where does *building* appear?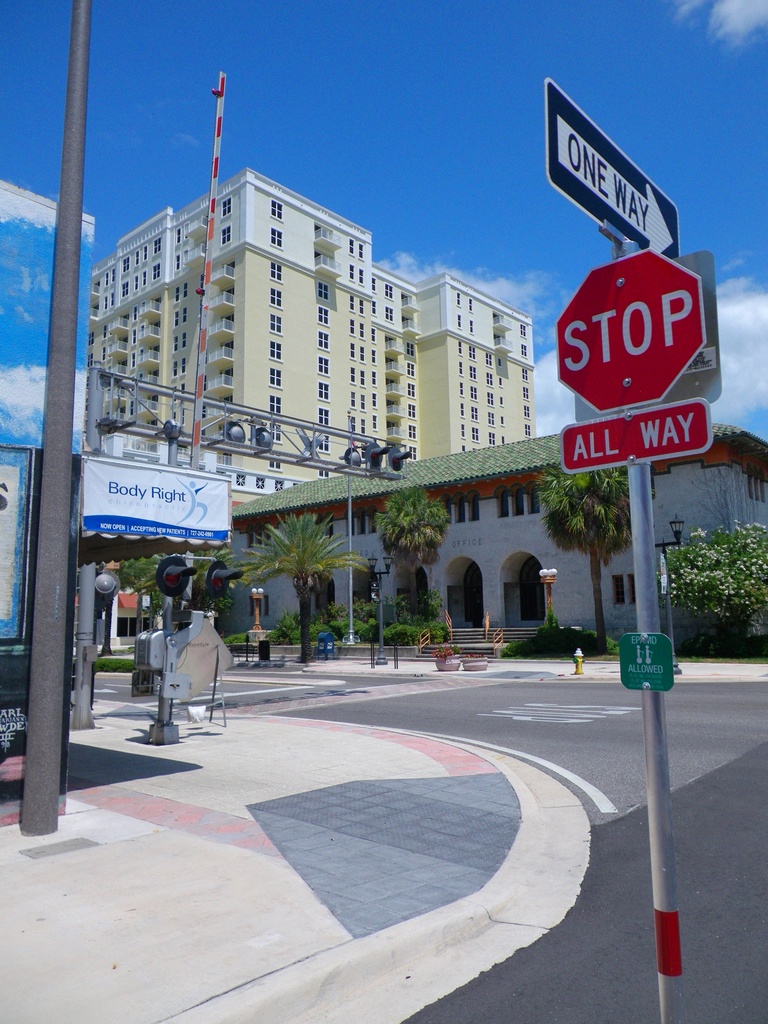
Appears at box=[86, 168, 534, 511].
